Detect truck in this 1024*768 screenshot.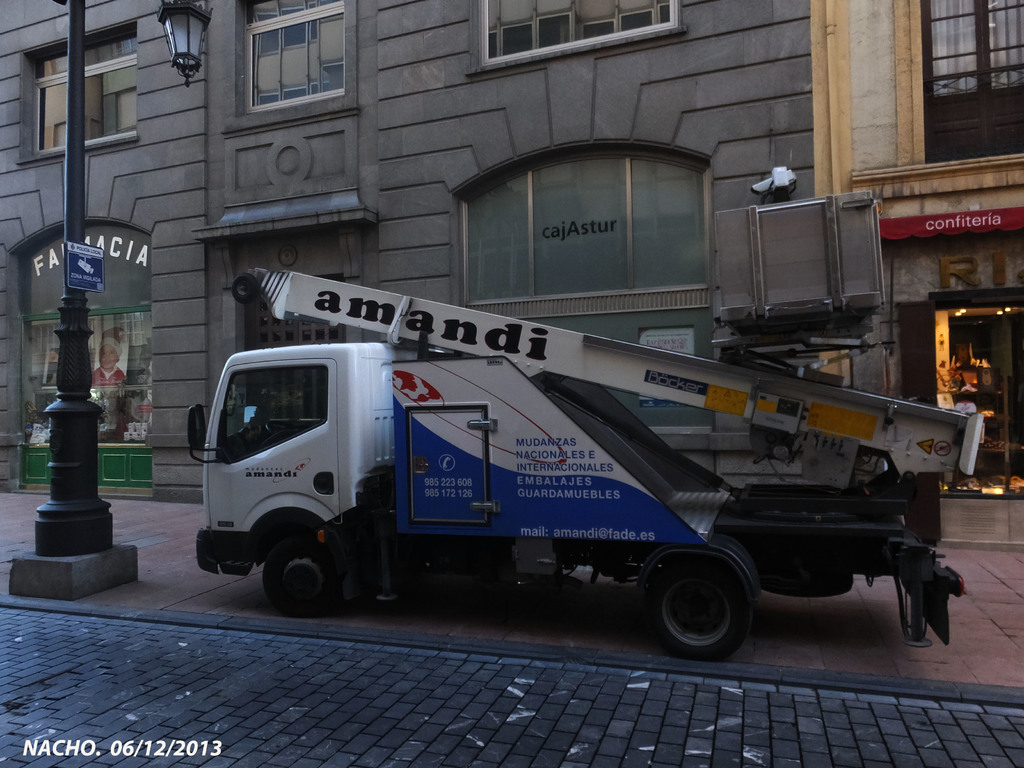
Detection: {"left": 161, "top": 297, "right": 988, "bottom": 662}.
